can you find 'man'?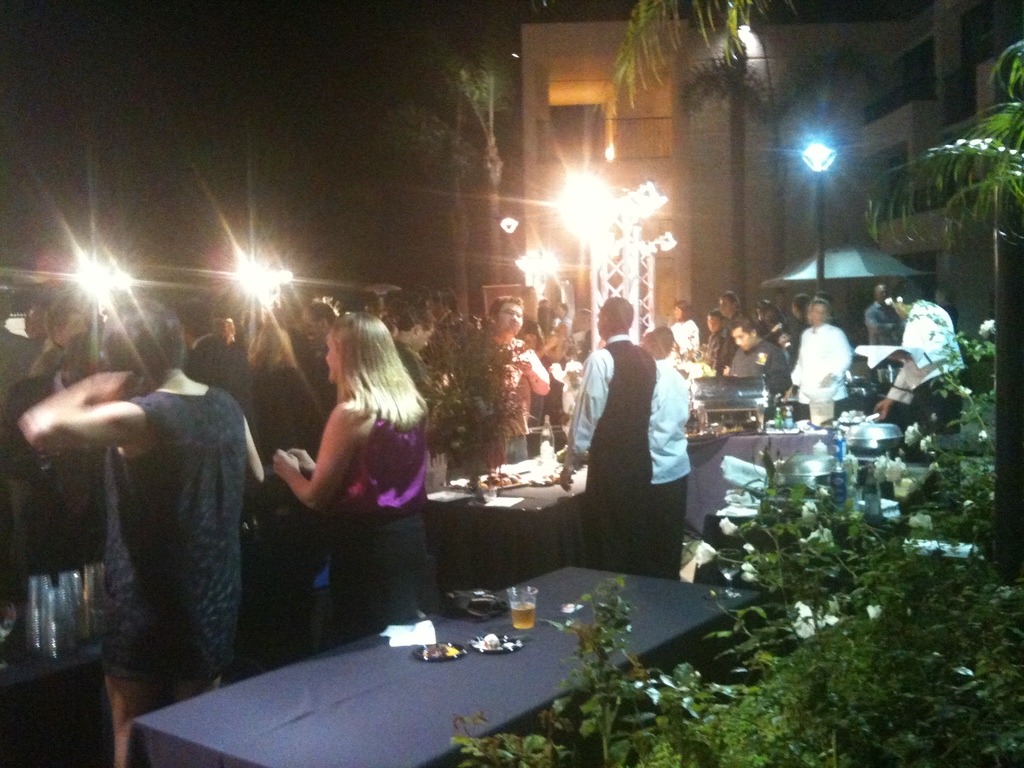
Yes, bounding box: [297,298,342,404].
